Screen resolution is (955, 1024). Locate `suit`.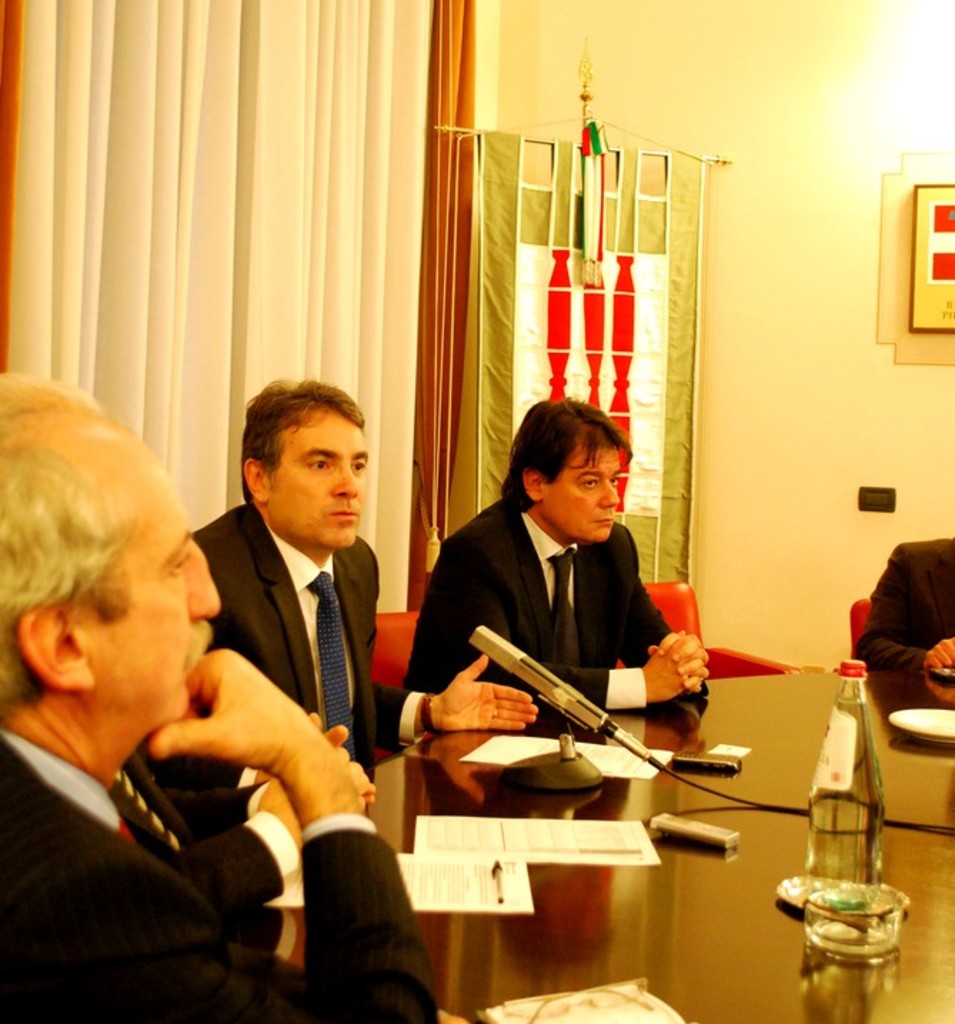
[854, 533, 954, 676].
